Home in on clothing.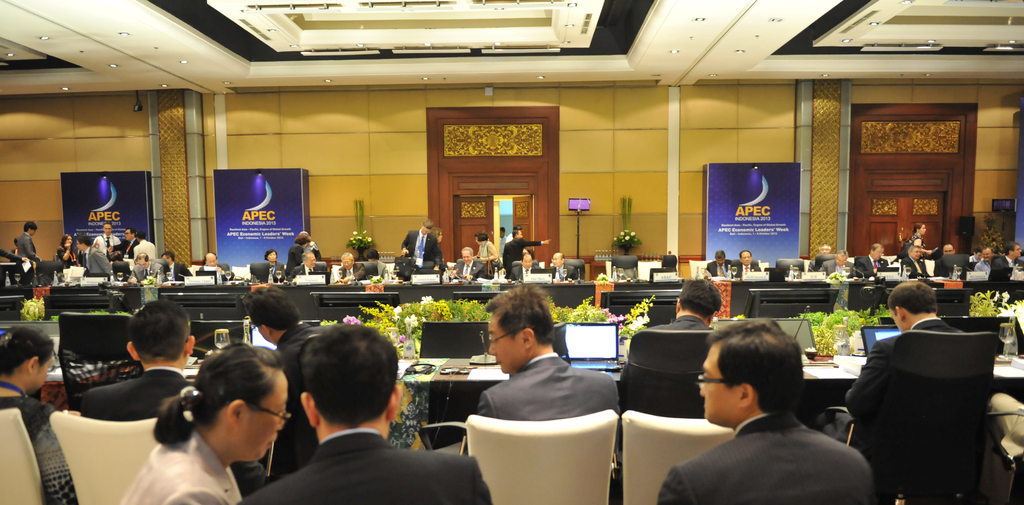
Homed in at 265, 259, 290, 283.
